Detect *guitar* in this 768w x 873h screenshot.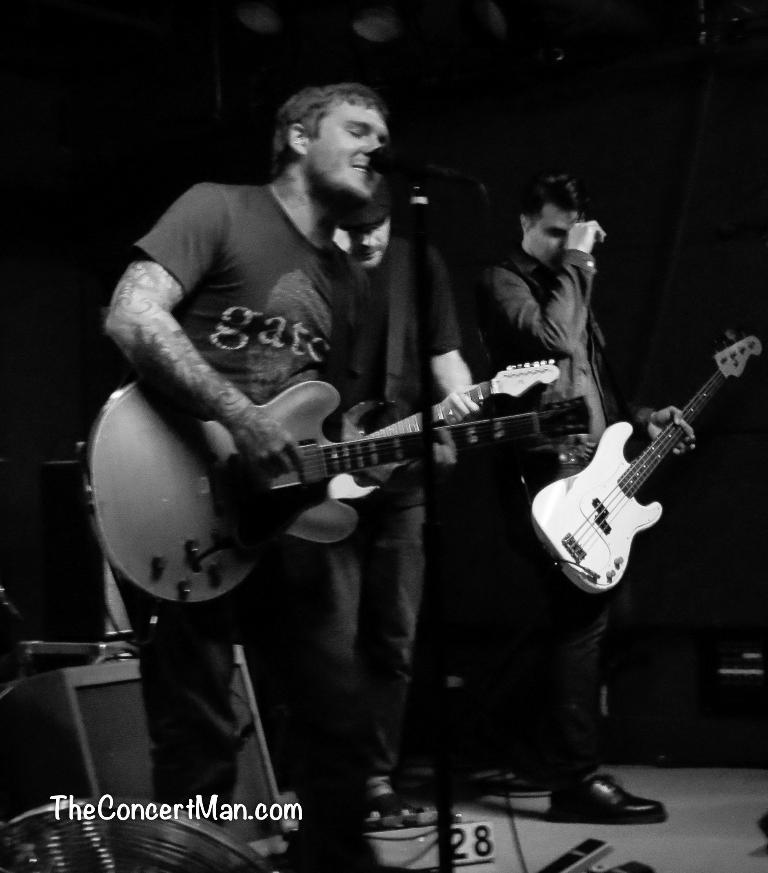
Detection: l=319, t=356, r=562, b=498.
